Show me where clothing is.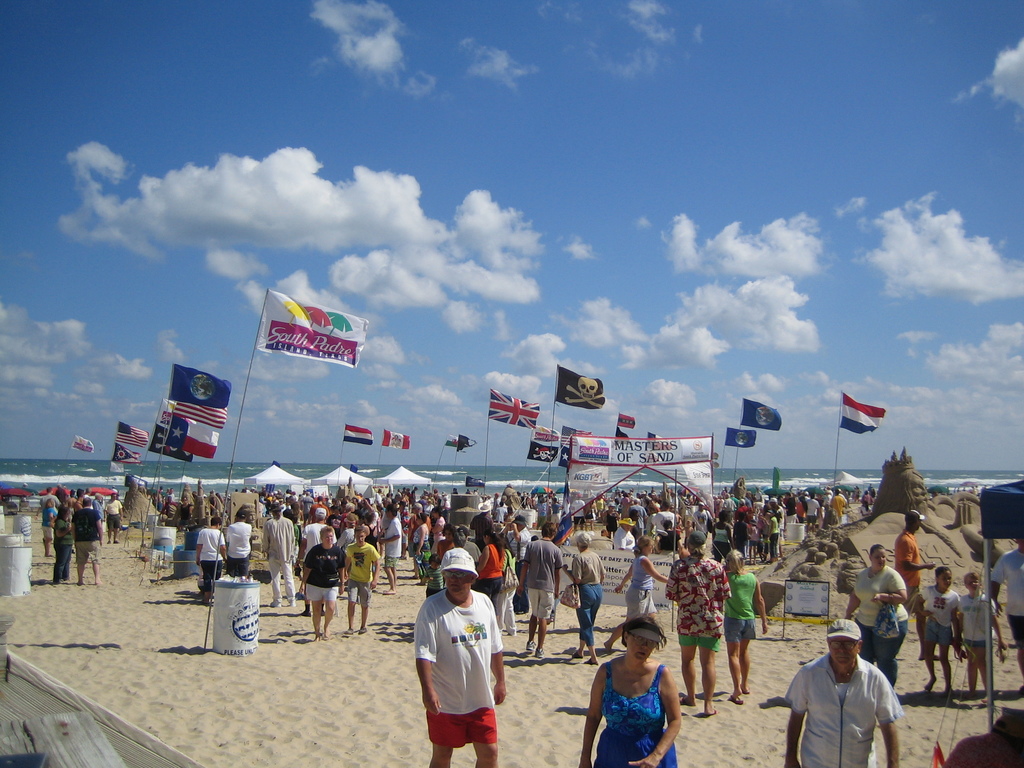
clothing is at 668 549 732 651.
